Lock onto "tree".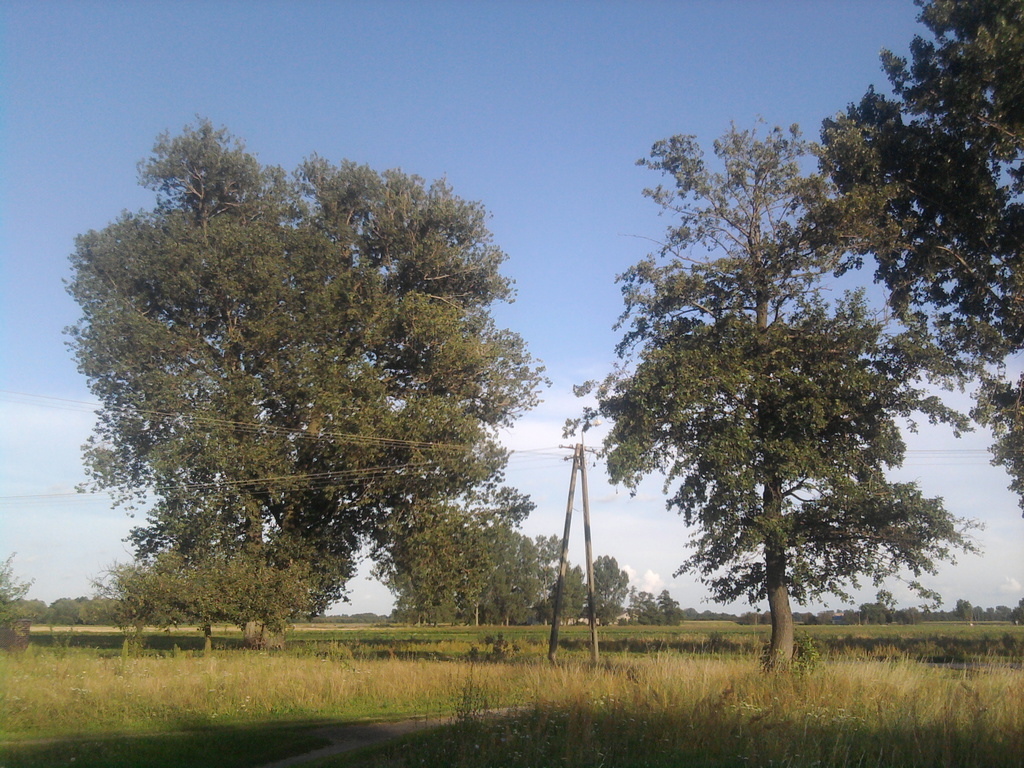
Locked: <bbox>663, 588, 682, 620</bbox>.
